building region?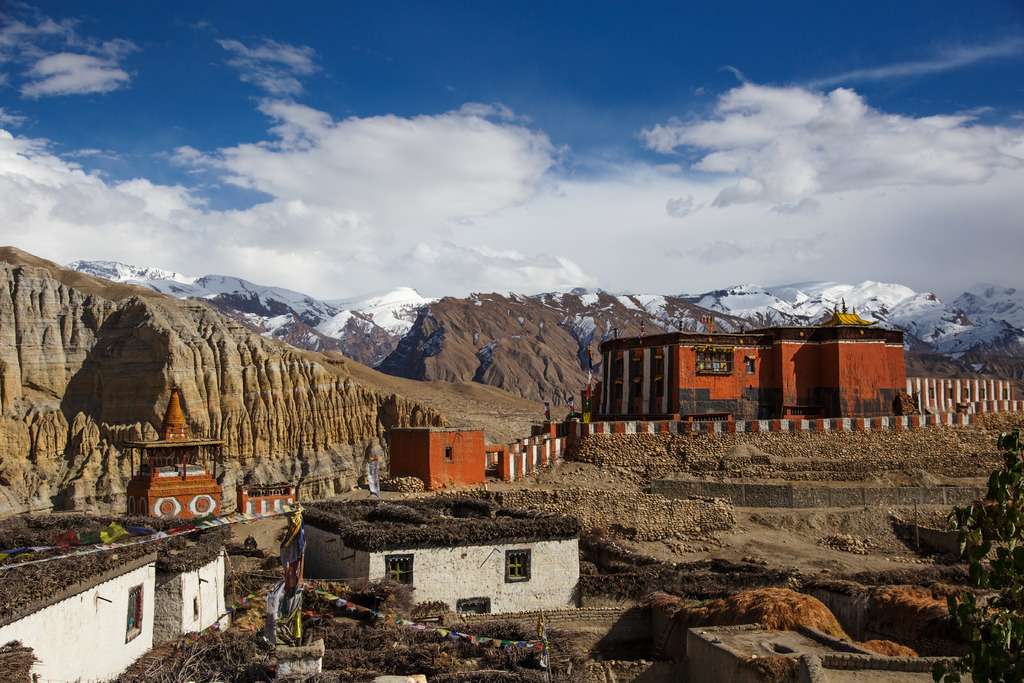
left=0, top=507, right=229, bottom=682
